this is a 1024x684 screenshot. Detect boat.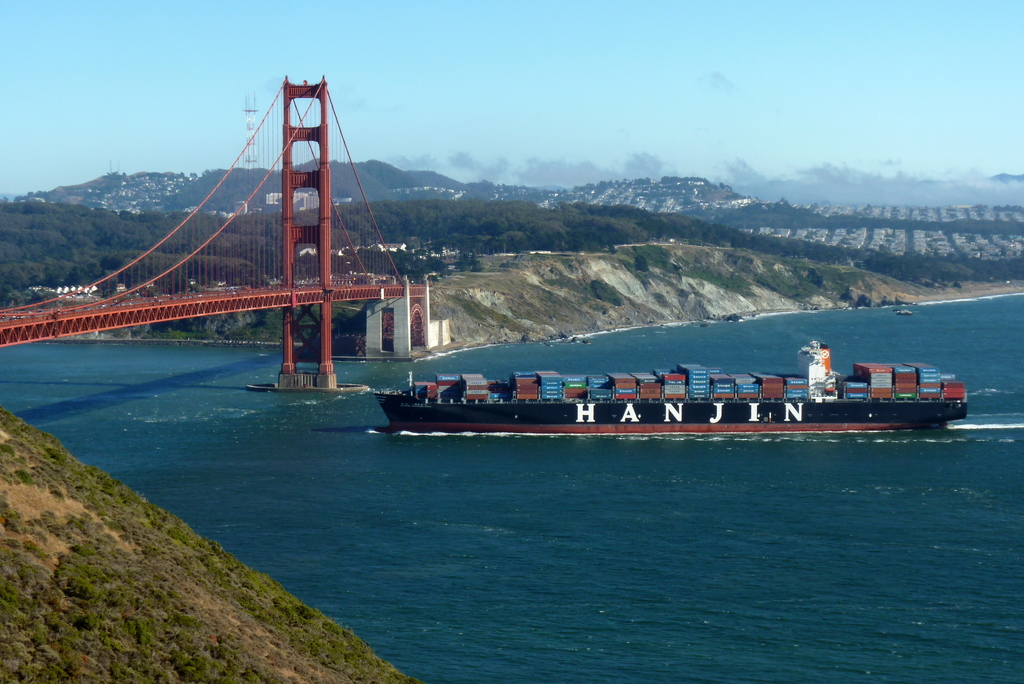
{"left": 335, "top": 324, "right": 984, "bottom": 444}.
